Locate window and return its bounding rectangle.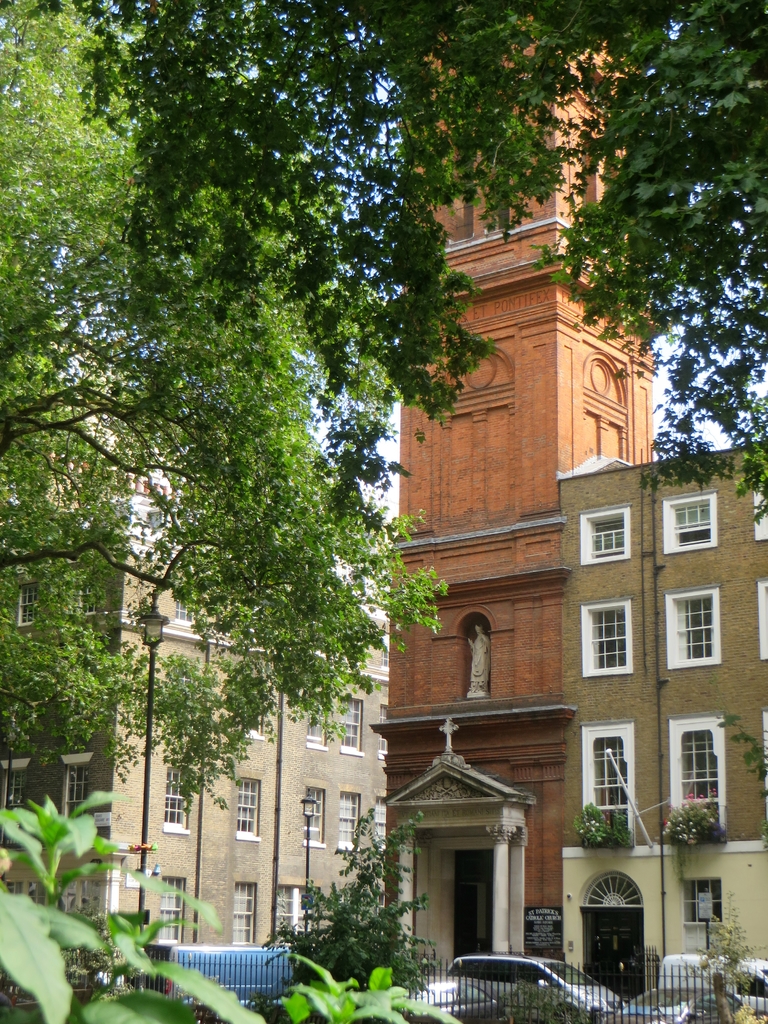
crop(233, 882, 255, 956).
